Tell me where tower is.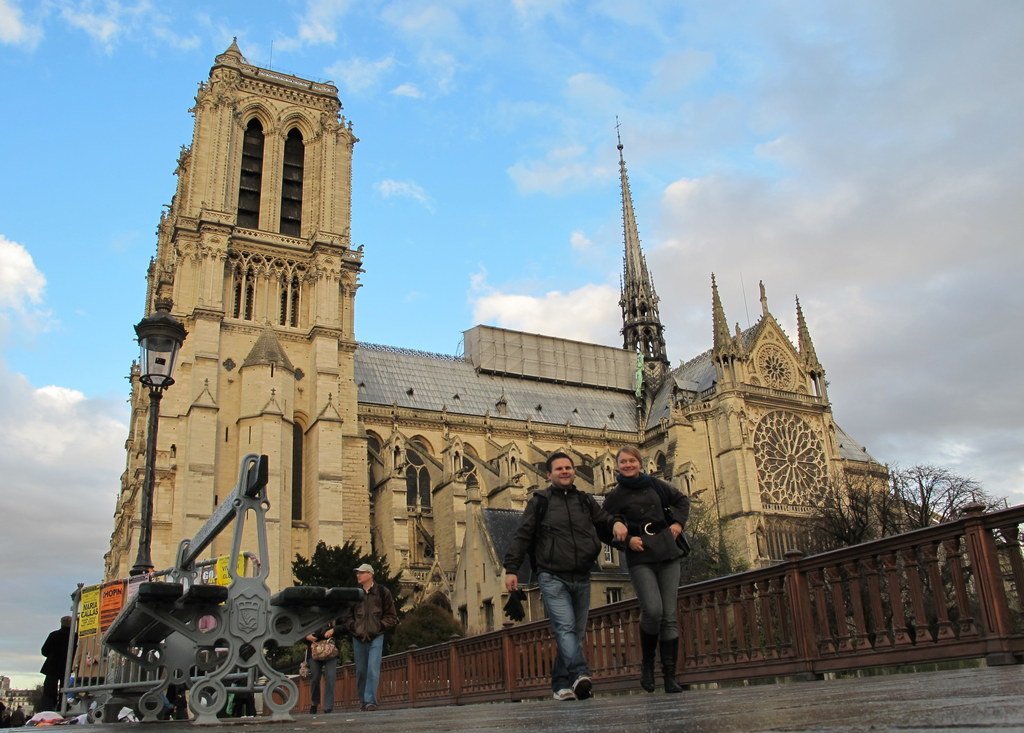
tower is at 642/277/886/595.
